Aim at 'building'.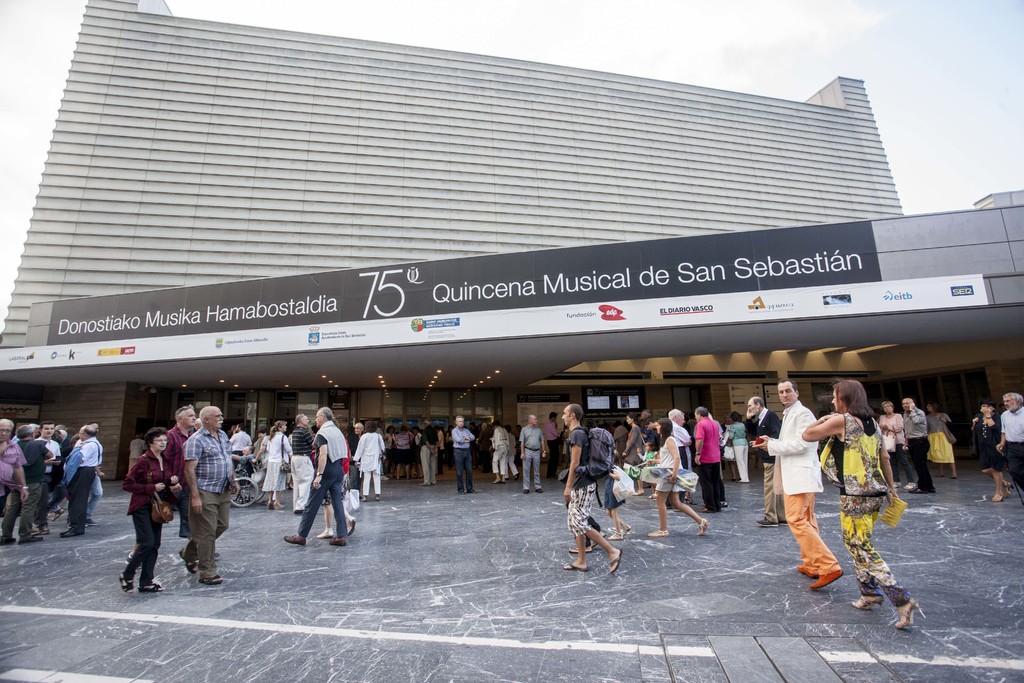
Aimed at (0, 0, 1023, 480).
